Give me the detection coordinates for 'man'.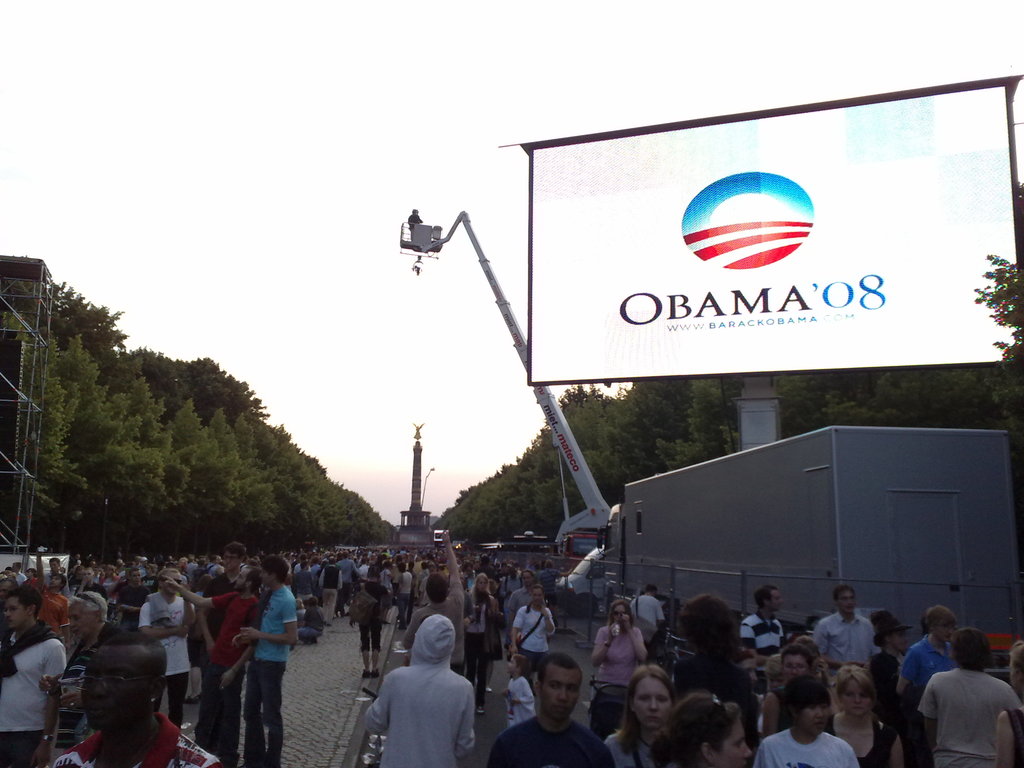
region(746, 598, 788, 666).
